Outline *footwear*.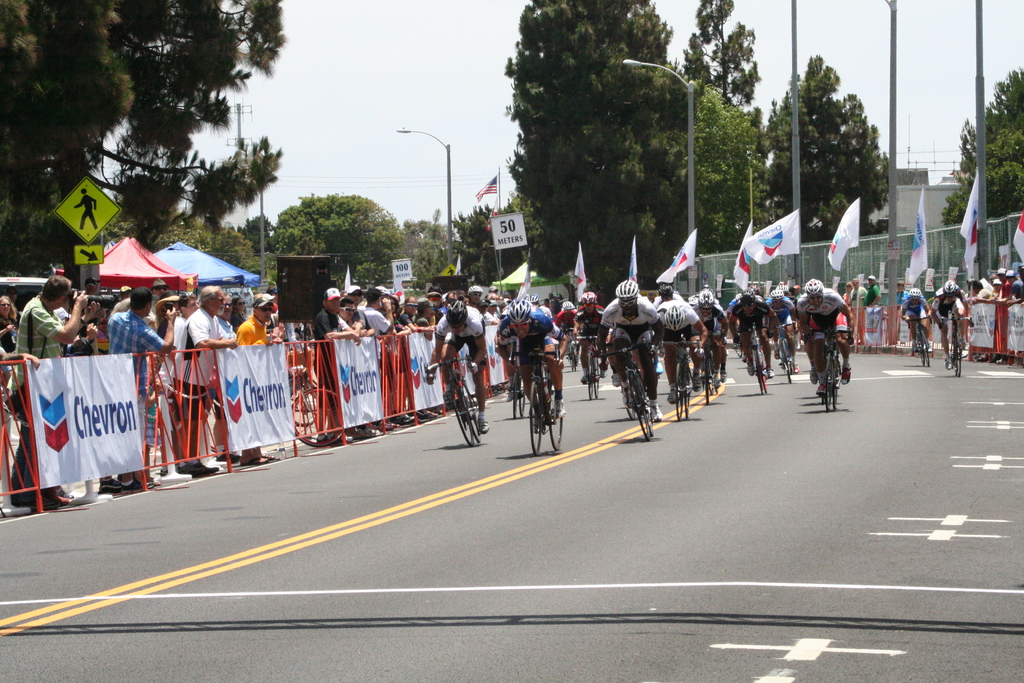
Outline: crop(959, 337, 970, 352).
